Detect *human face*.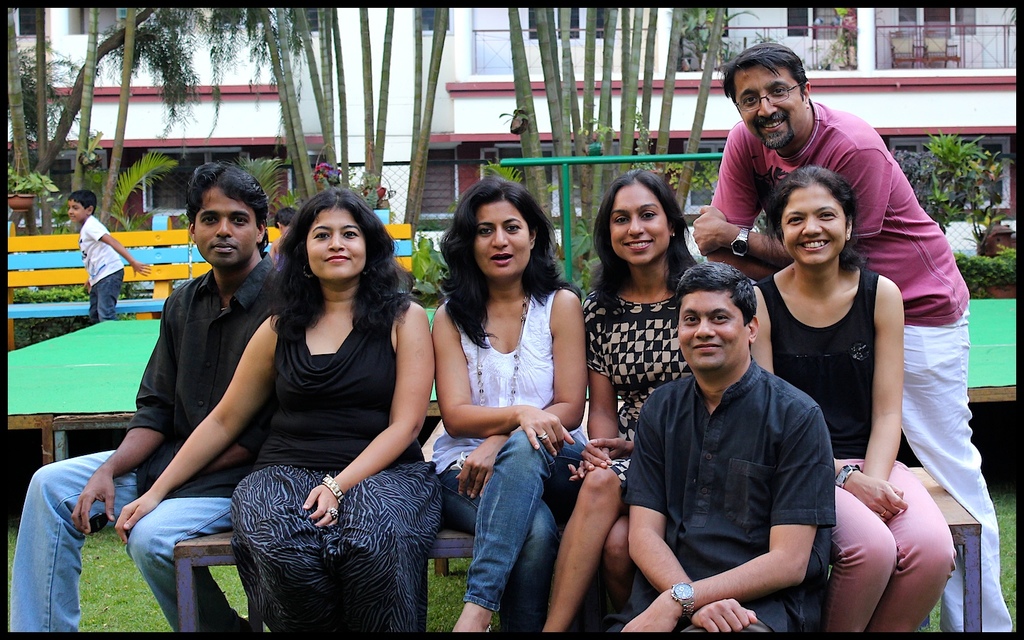
Detected at Rect(189, 184, 256, 265).
